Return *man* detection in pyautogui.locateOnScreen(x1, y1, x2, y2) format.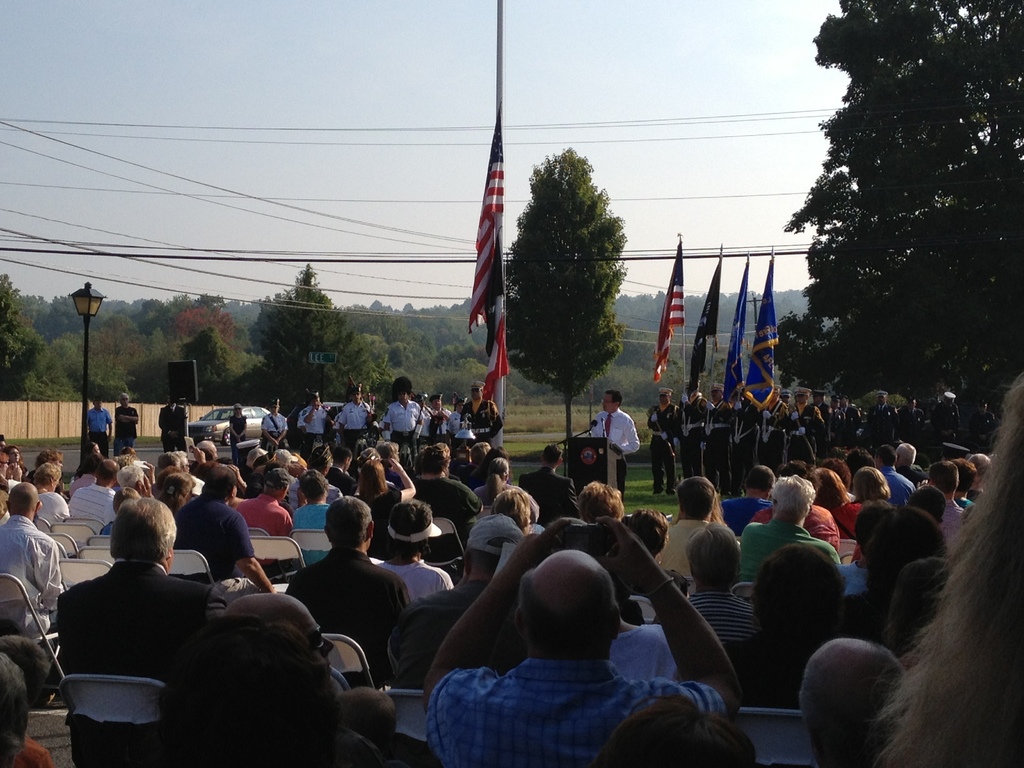
pyautogui.locateOnScreen(0, 482, 71, 614).
